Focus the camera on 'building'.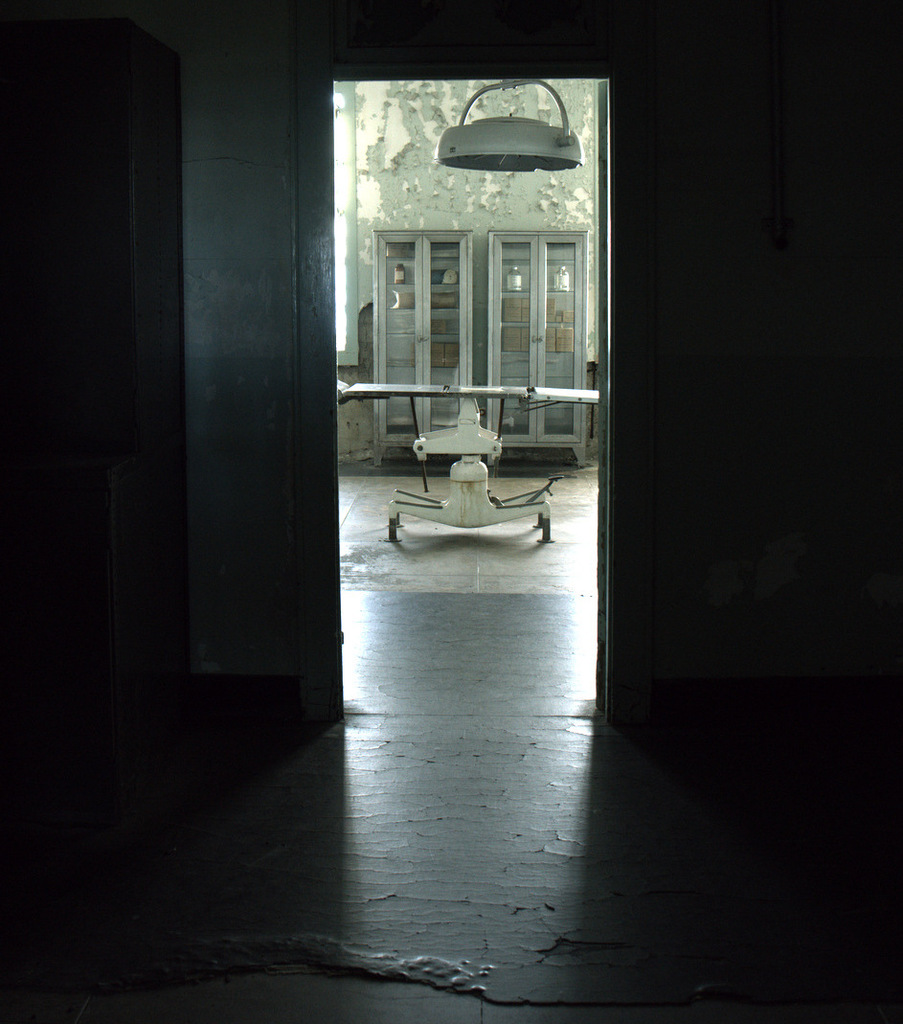
Focus region: [left=0, top=0, right=902, bottom=1023].
